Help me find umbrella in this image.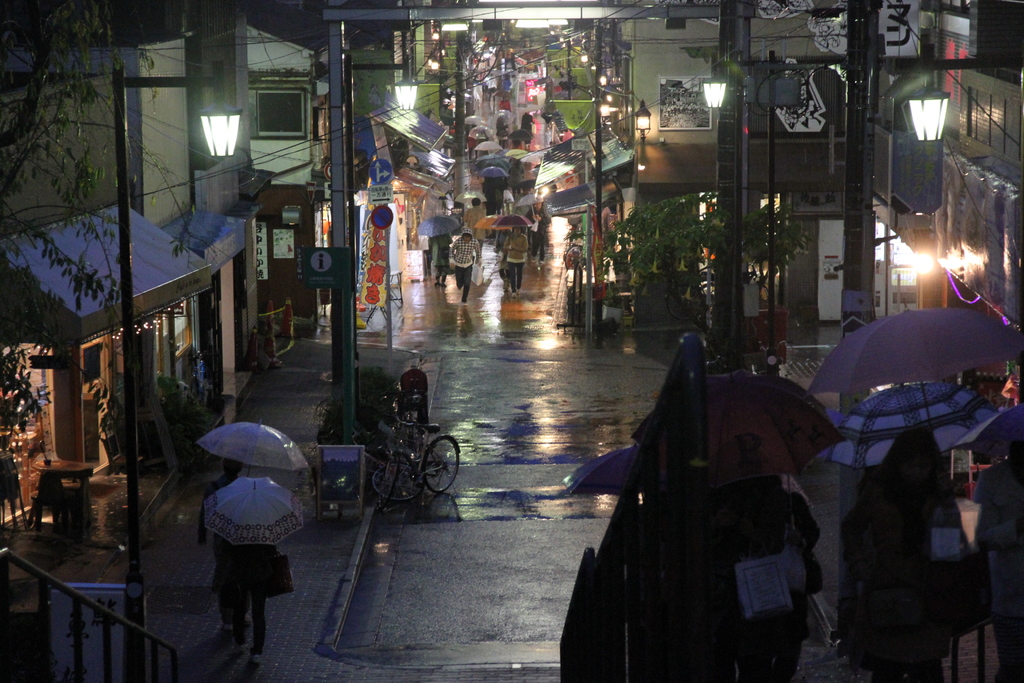
Found it: <box>454,188,485,204</box>.
